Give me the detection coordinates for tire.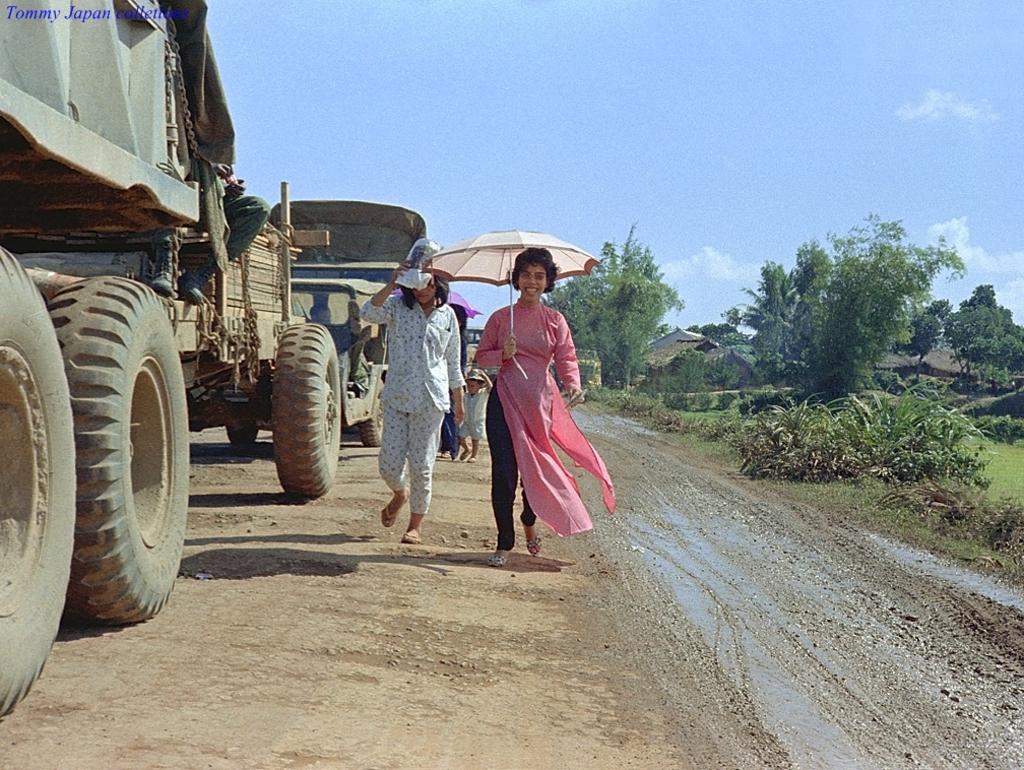
box=[359, 381, 385, 446].
